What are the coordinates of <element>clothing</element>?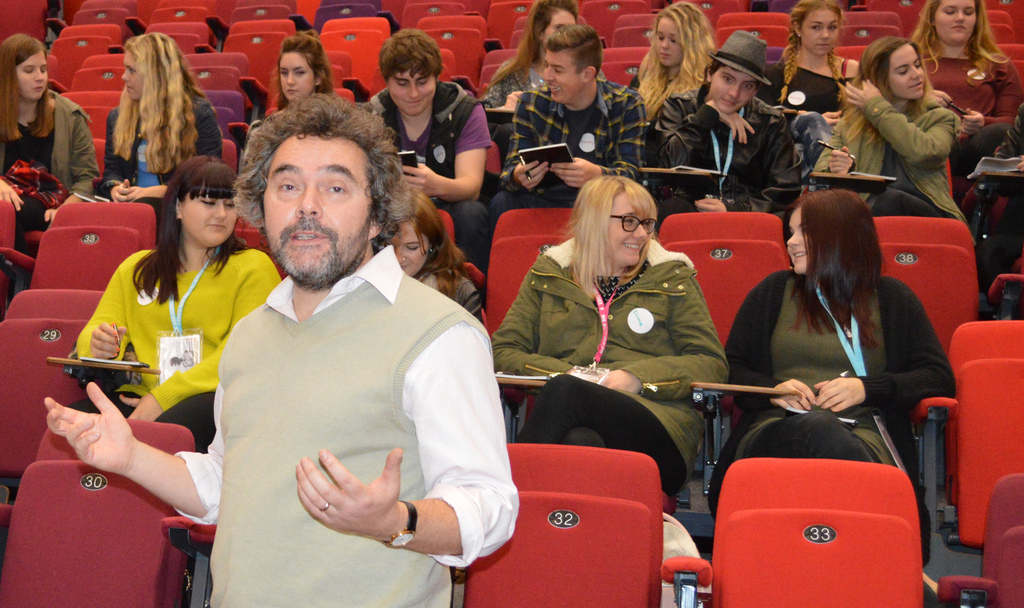
crop(629, 72, 641, 90).
